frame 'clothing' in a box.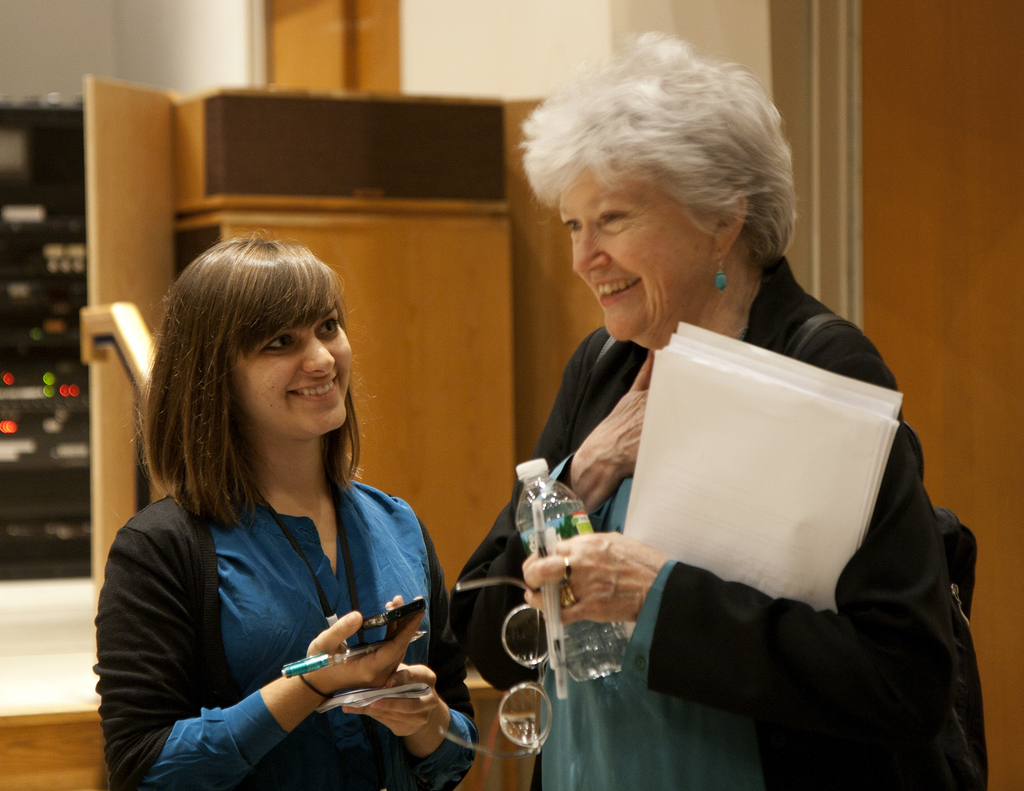
[left=95, top=462, right=491, bottom=790].
